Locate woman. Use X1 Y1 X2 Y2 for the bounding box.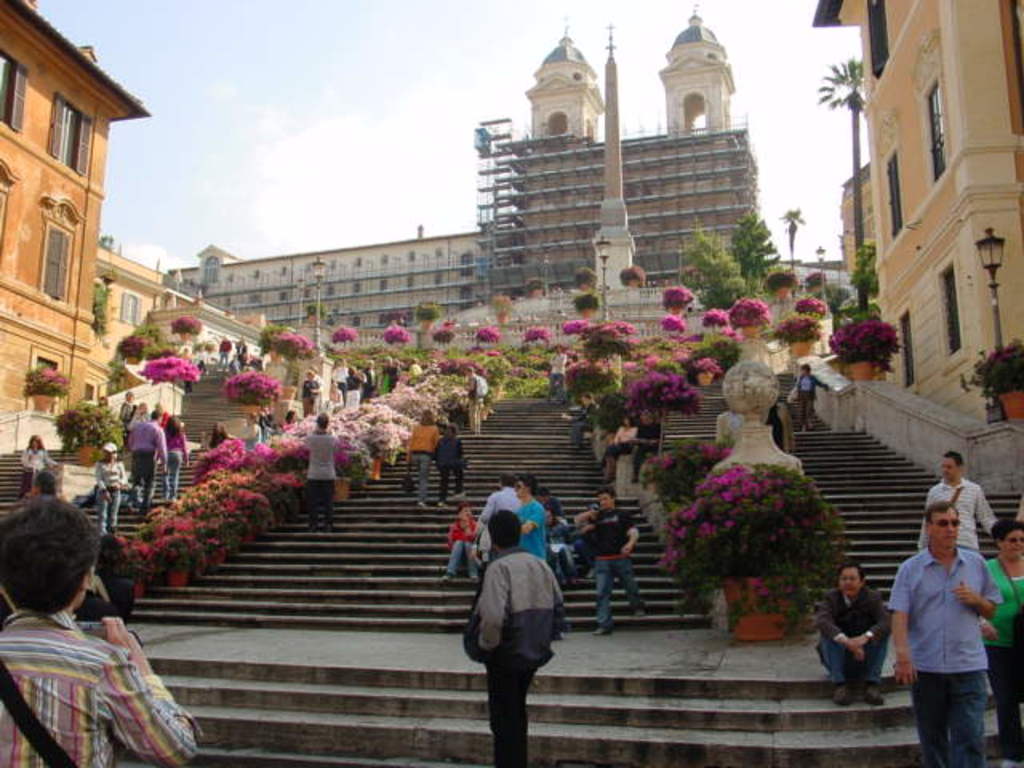
978 520 1022 766.
